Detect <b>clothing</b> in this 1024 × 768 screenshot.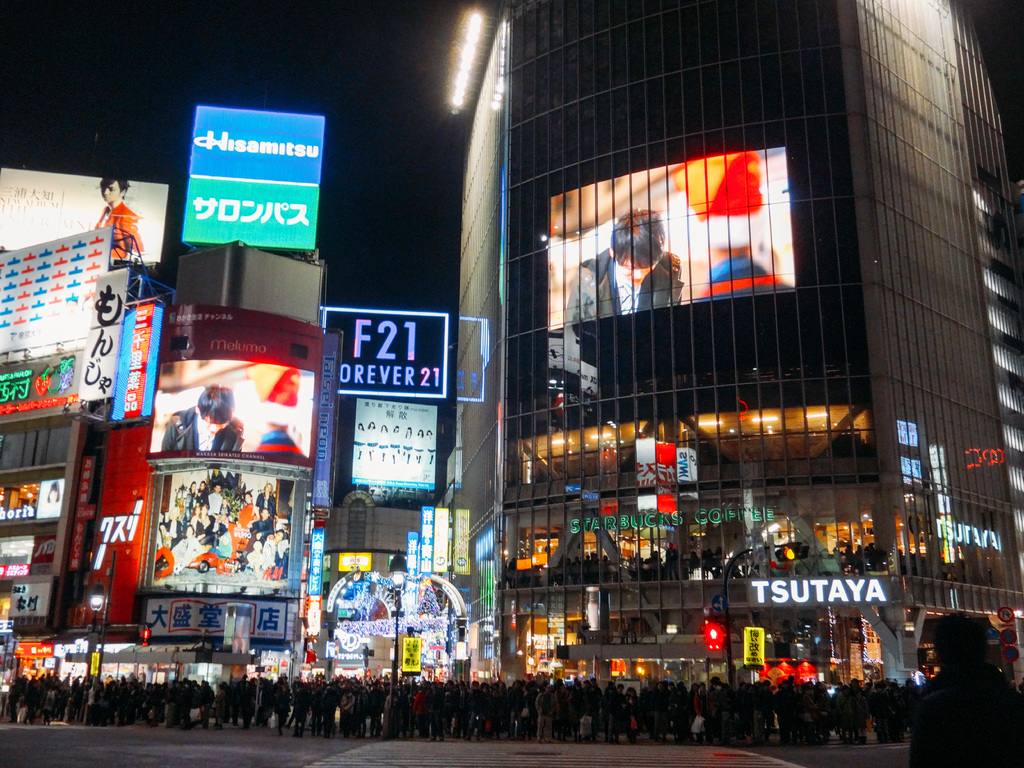
Detection: crop(161, 406, 240, 452).
